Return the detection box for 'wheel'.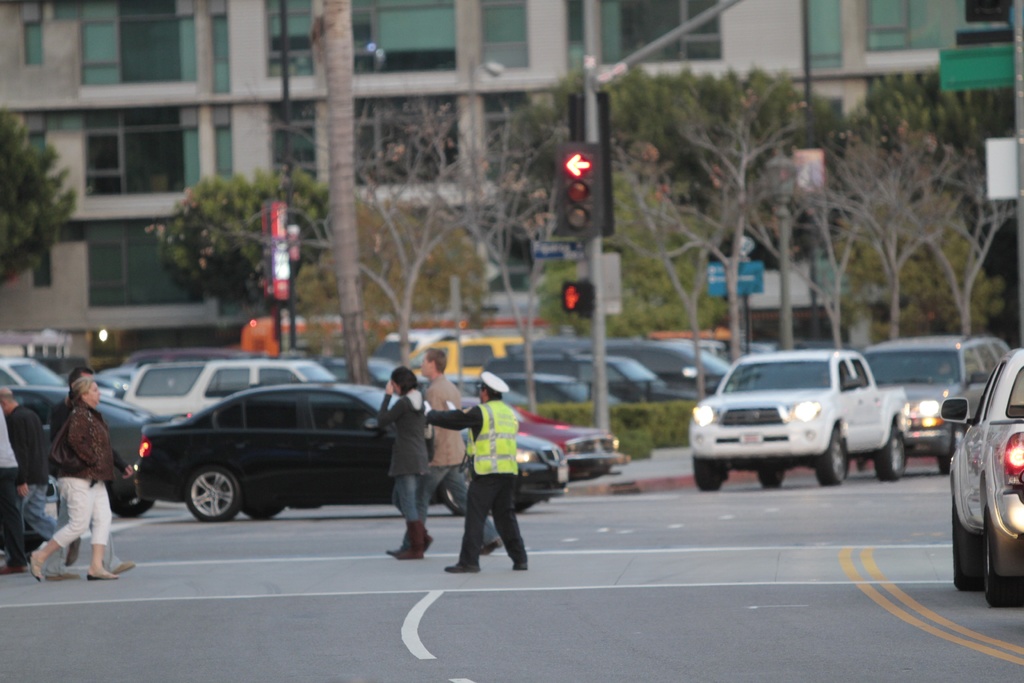
<bbox>0, 546, 24, 571</bbox>.
